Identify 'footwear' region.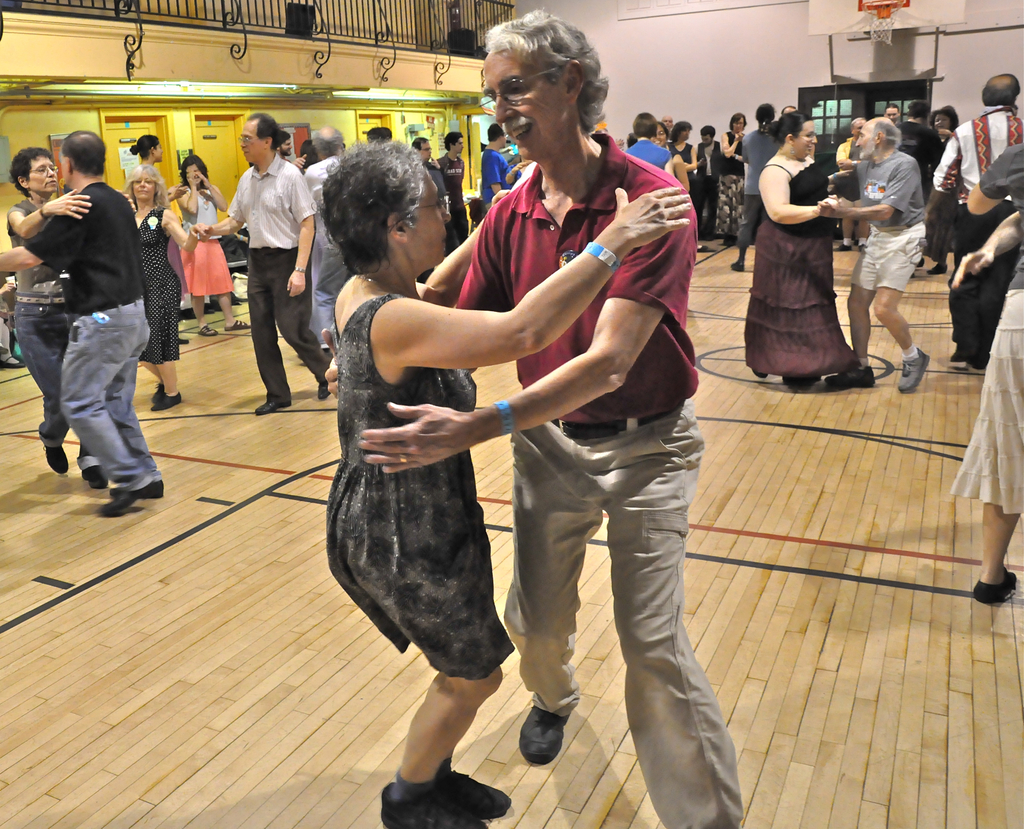
Region: 196 326 220 338.
